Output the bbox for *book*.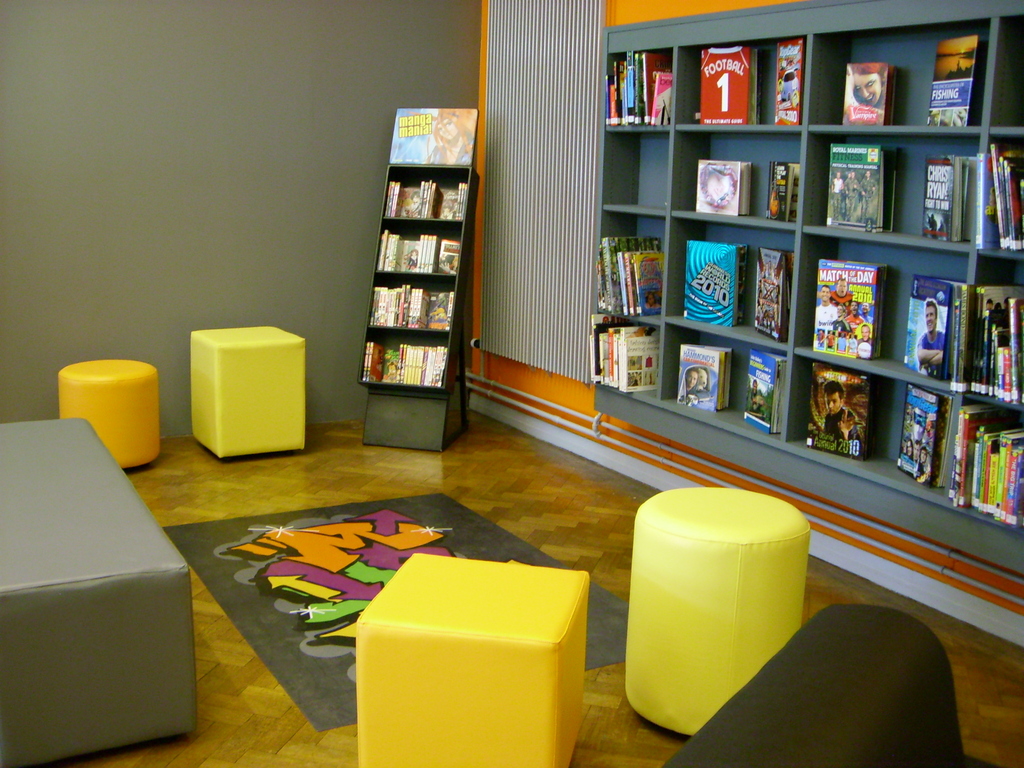
locate(922, 155, 955, 241).
